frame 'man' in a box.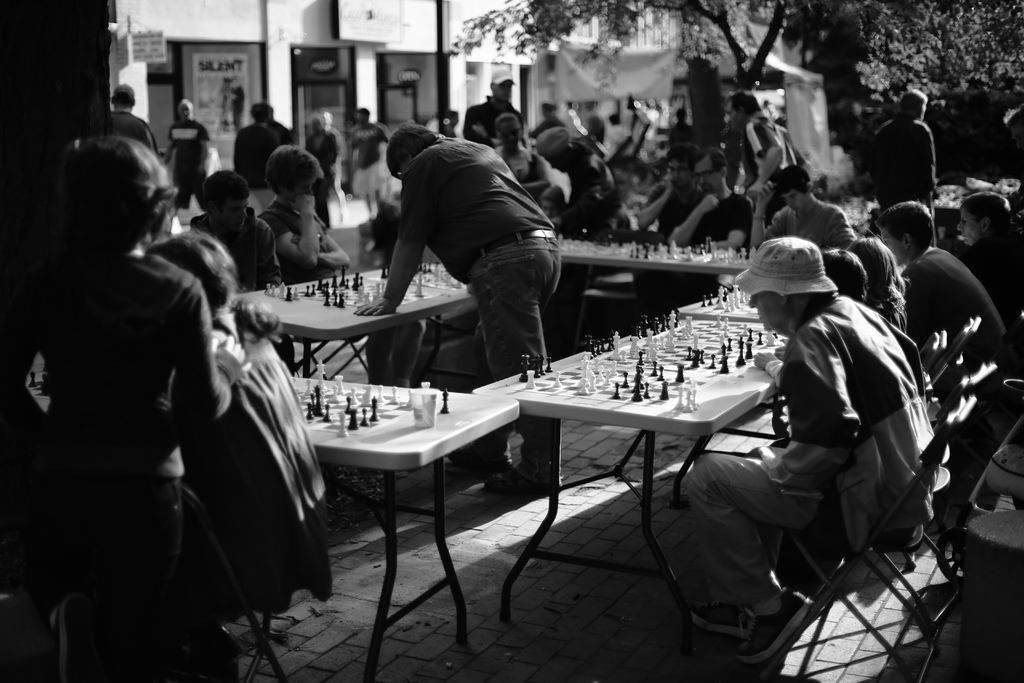
[x1=109, y1=81, x2=157, y2=152].
